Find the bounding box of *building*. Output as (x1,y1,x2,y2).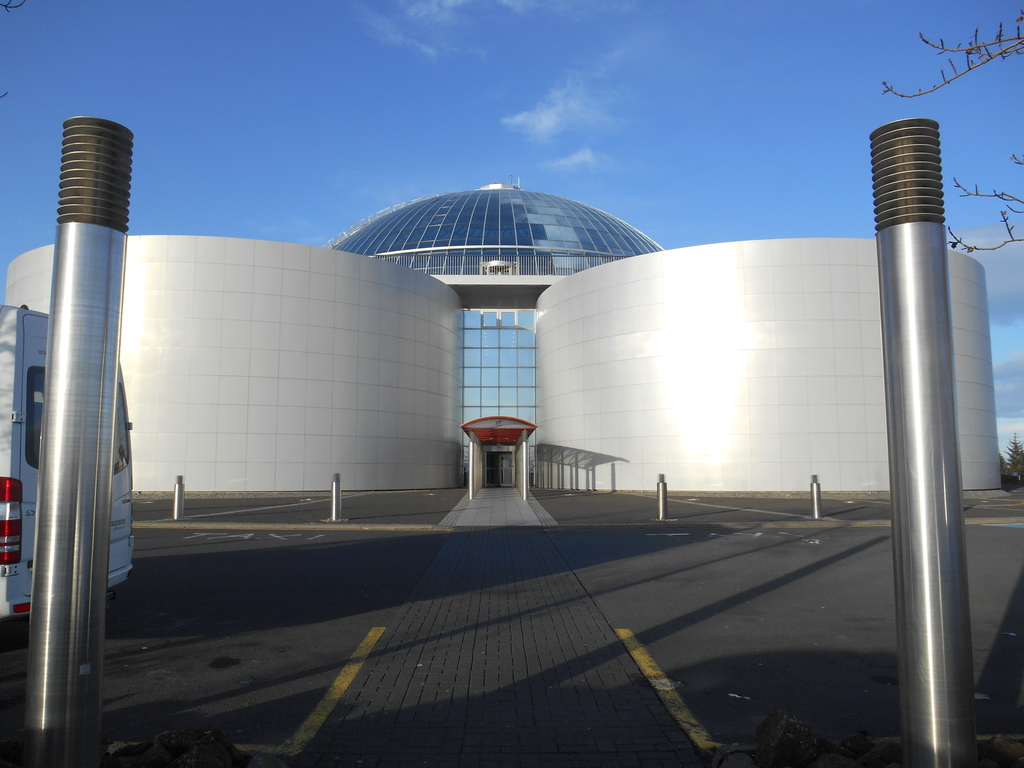
(4,179,1000,497).
